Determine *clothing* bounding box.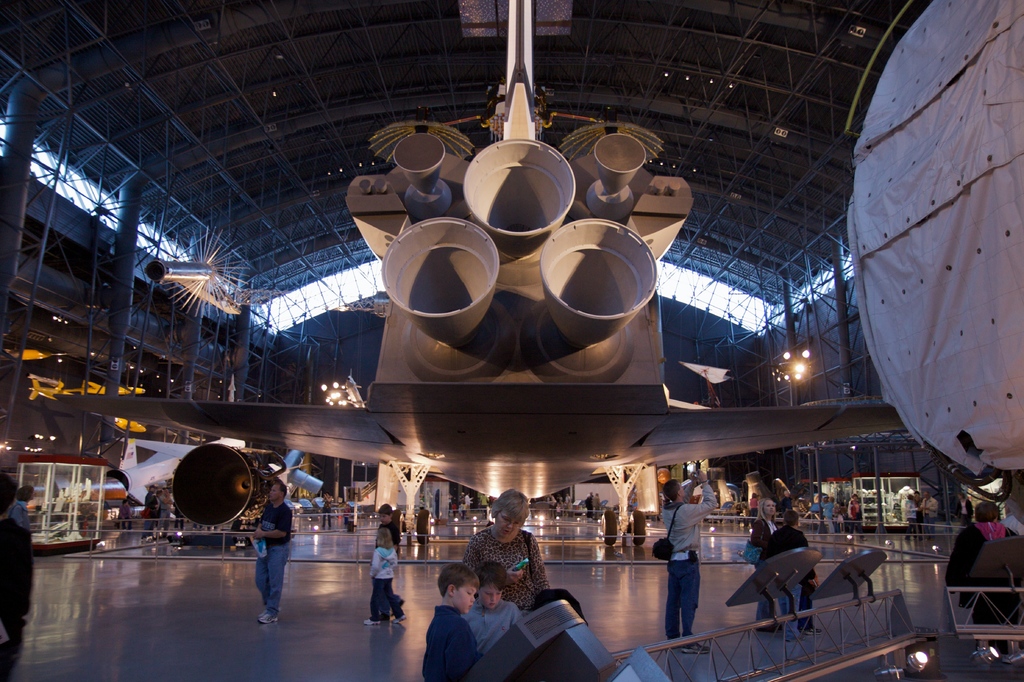
Determined: pyautogui.locateOnScreen(452, 505, 455, 515).
